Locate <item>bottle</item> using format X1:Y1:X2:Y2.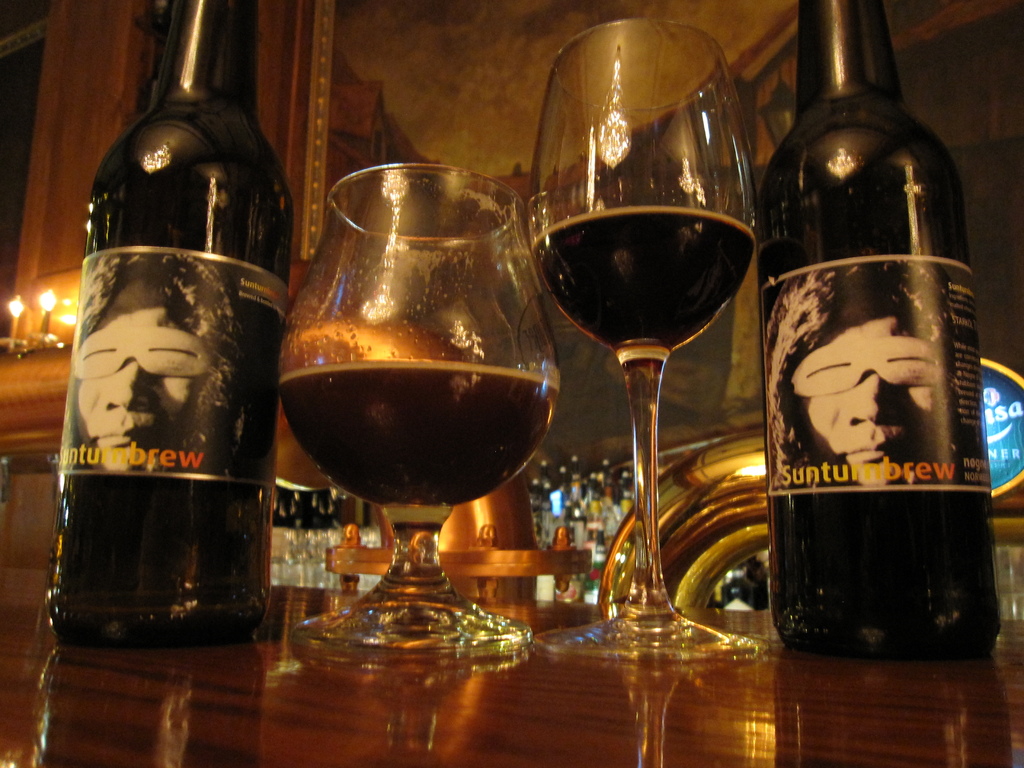
59:0:290:643.
